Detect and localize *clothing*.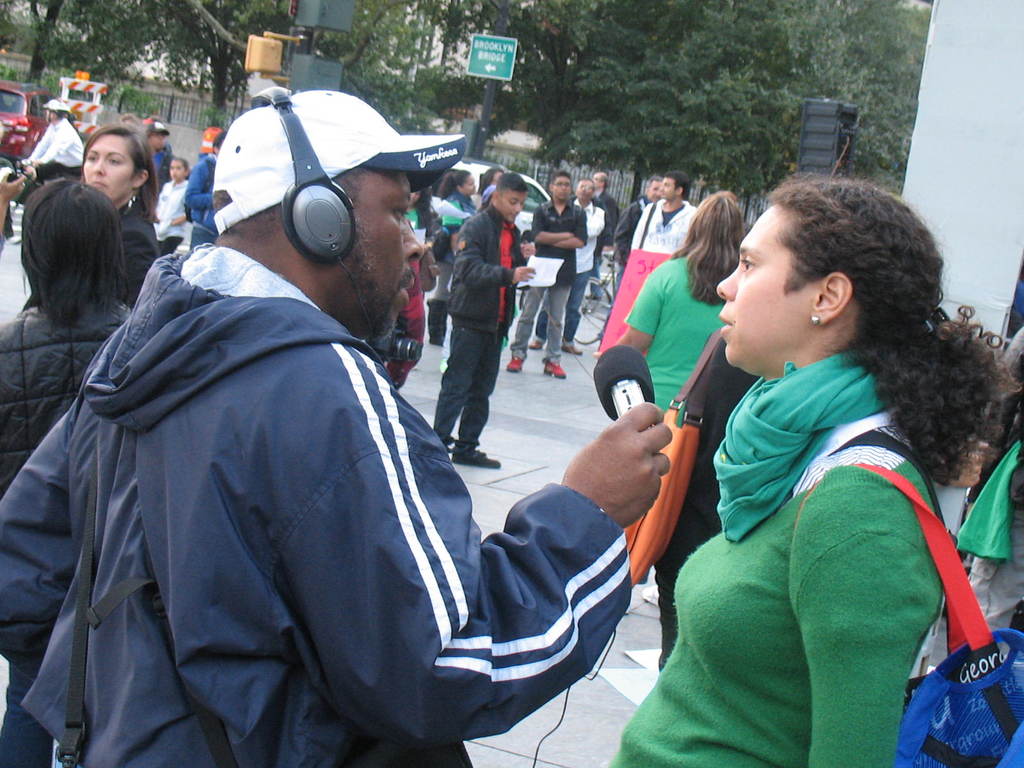
Localized at (633, 196, 700, 257).
